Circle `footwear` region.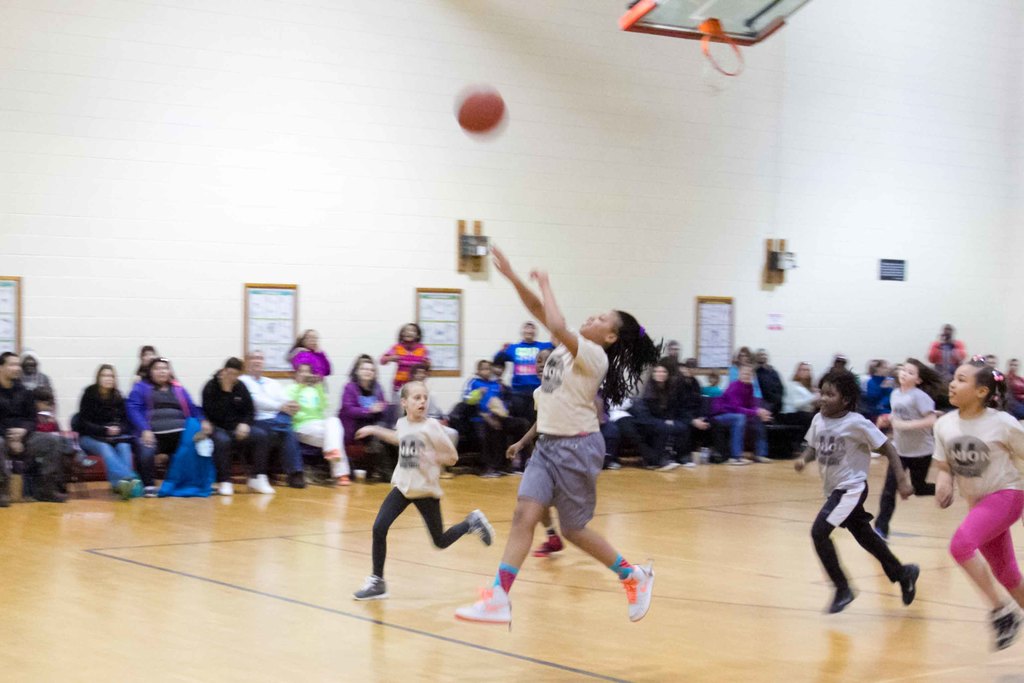
Region: 81/457/97/466.
